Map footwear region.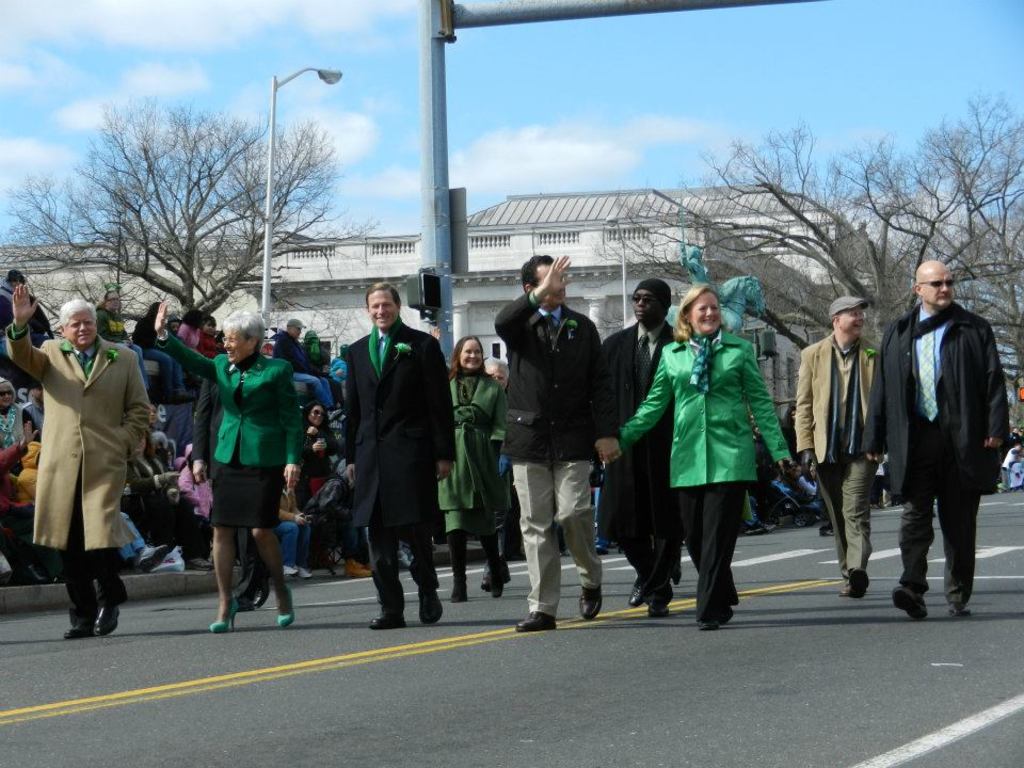
Mapped to bbox(515, 610, 555, 629).
